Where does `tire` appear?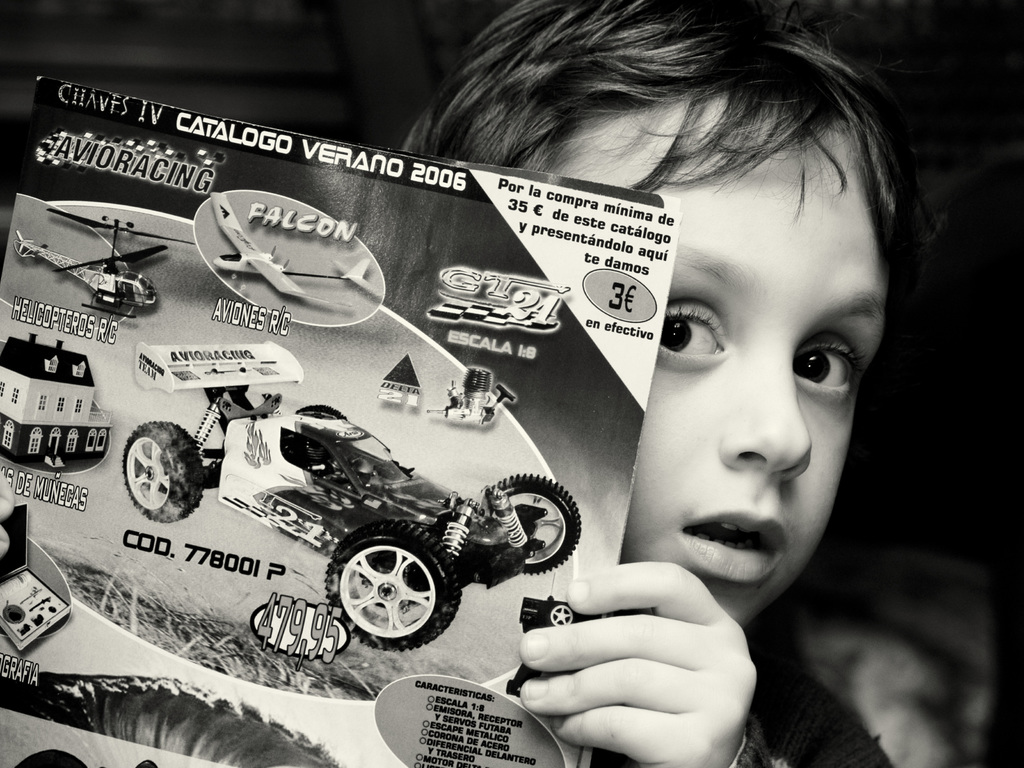
Appears at box=[294, 405, 348, 424].
